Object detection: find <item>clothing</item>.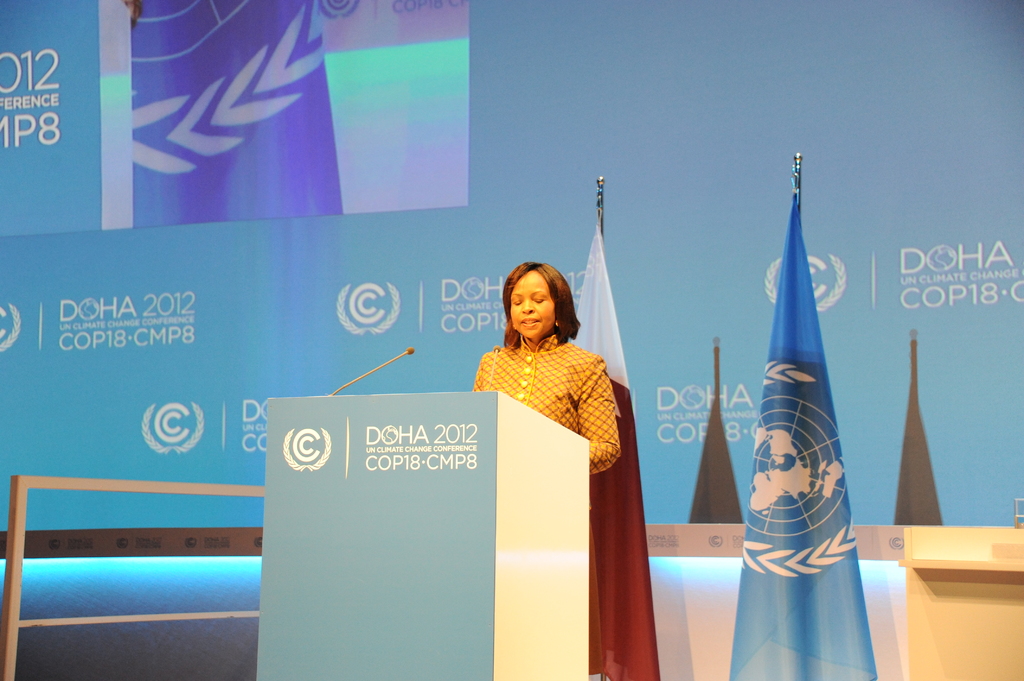
[475,320,628,472].
